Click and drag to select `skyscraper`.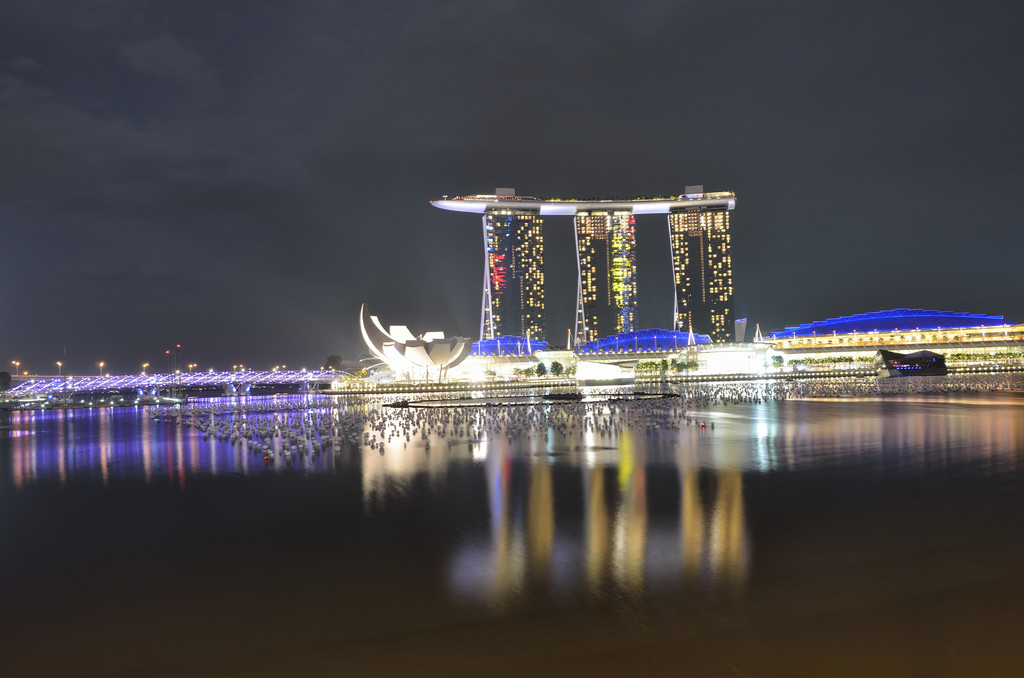
Selection: <box>477,212,546,356</box>.
